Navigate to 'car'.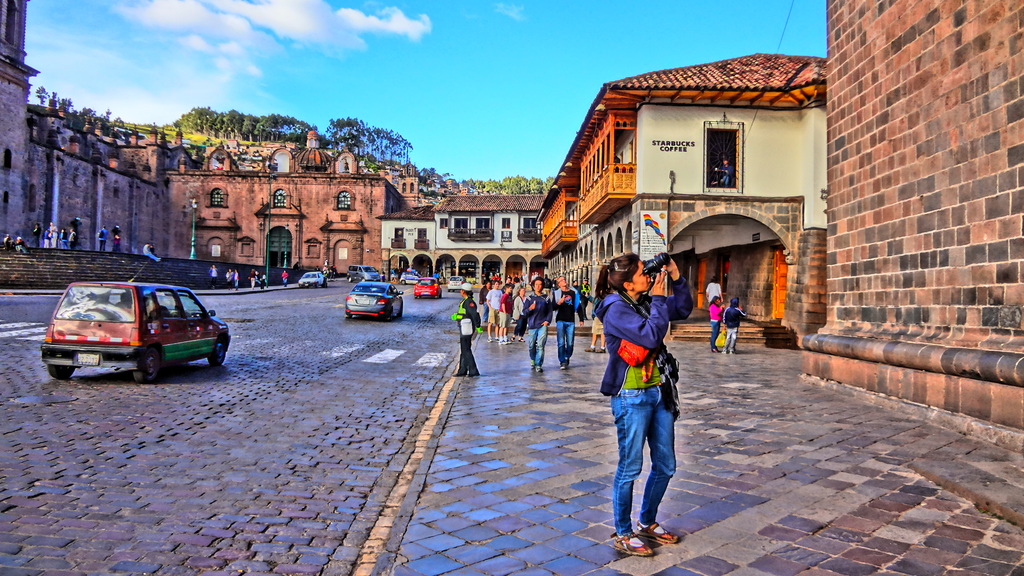
Navigation target: [345, 280, 403, 323].
